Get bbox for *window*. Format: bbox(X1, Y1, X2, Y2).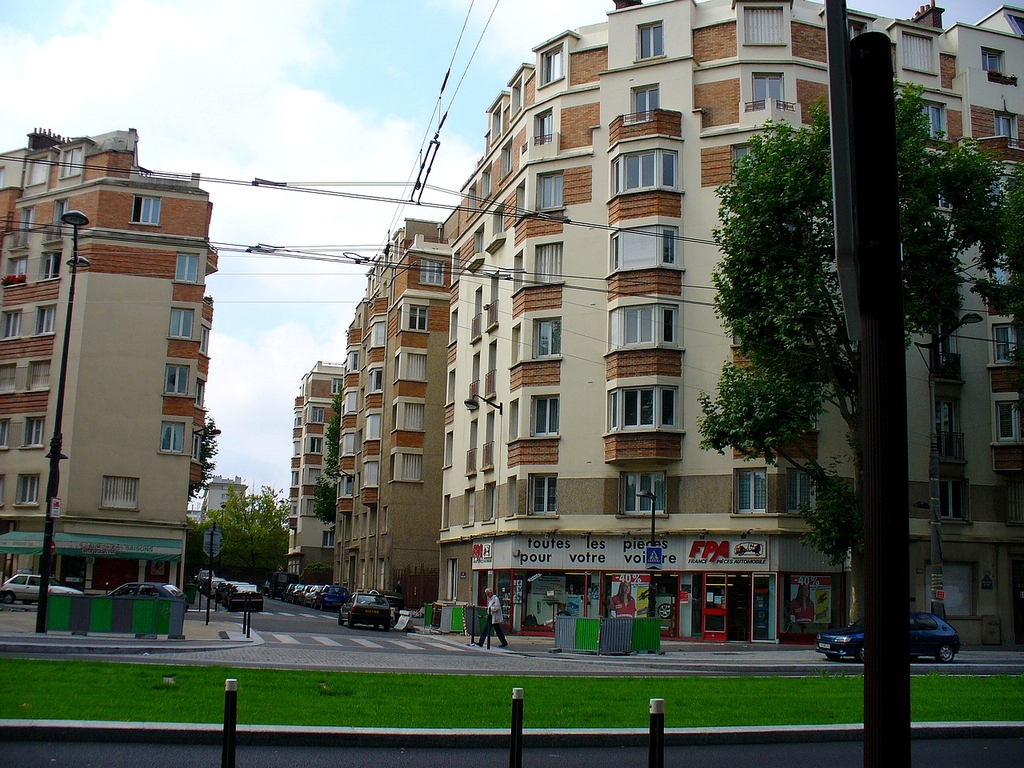
bbox(535, 239, 563, 295).
